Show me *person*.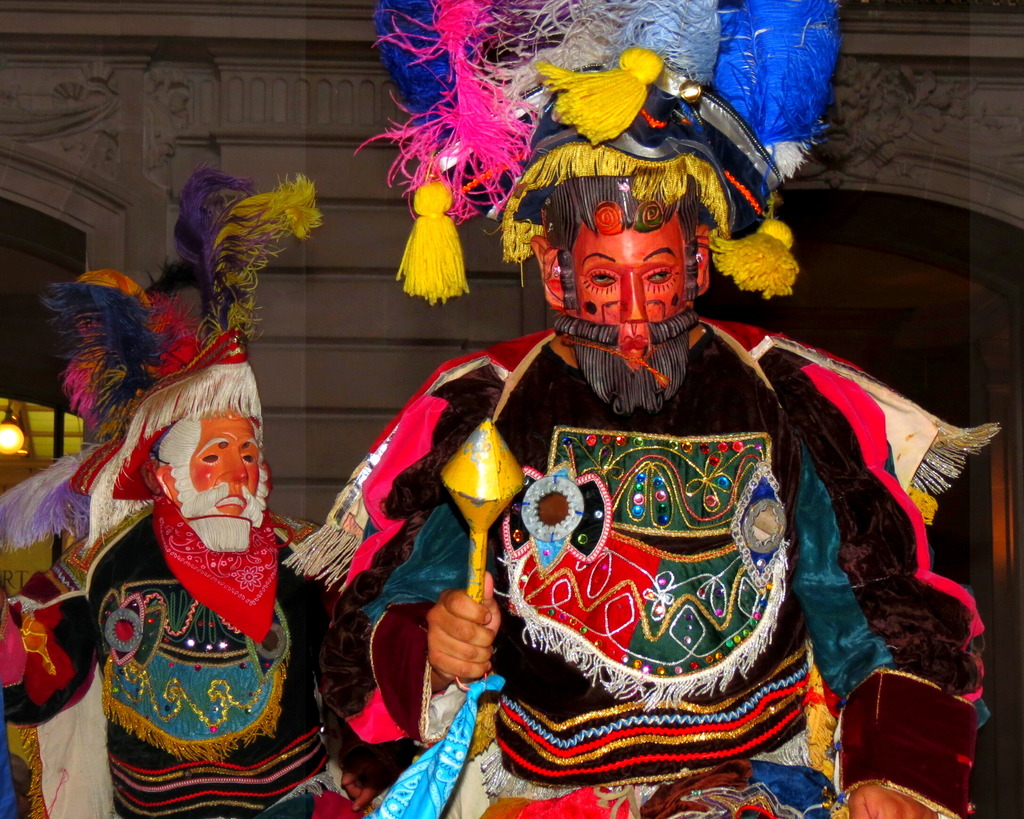
*person* is here: [0,169,385,818].
